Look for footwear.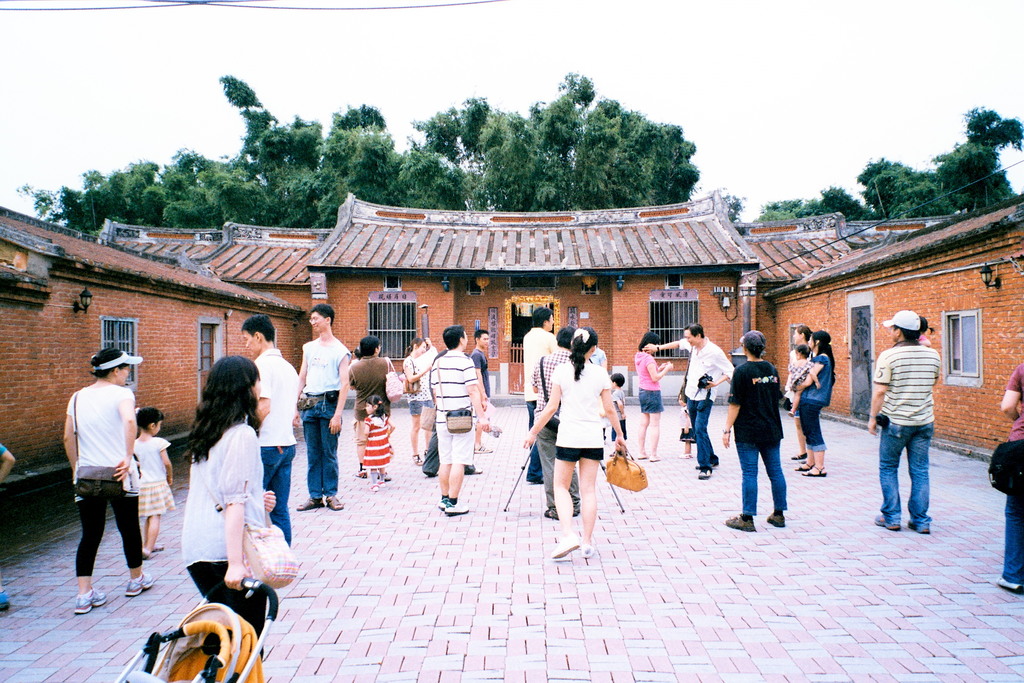
Found: [358,467,368,479].
